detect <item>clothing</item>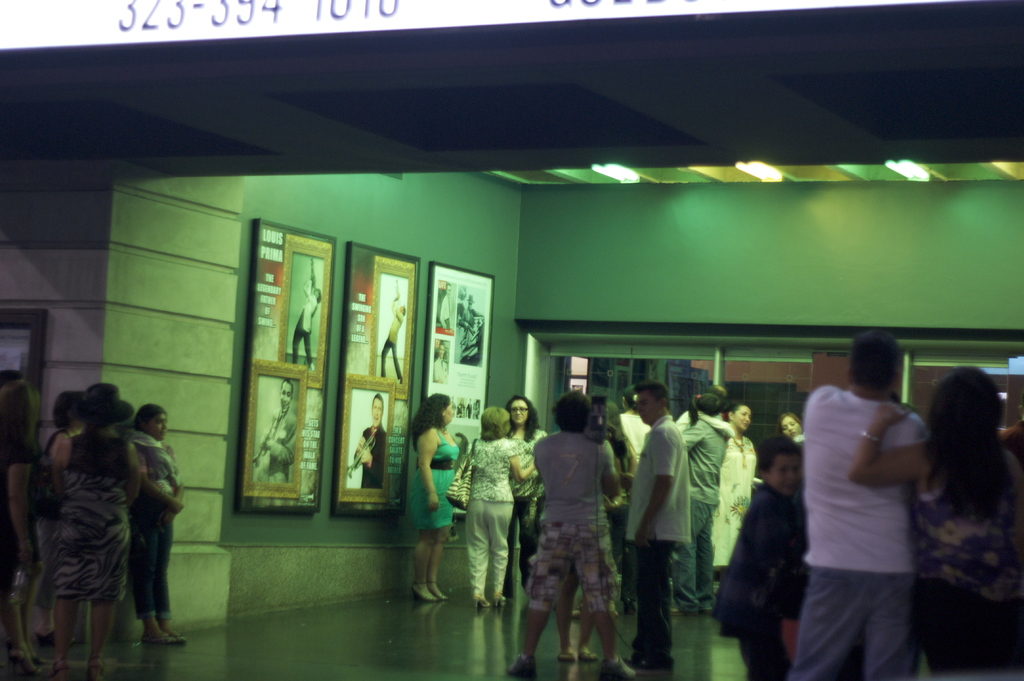
381 303 404 381
